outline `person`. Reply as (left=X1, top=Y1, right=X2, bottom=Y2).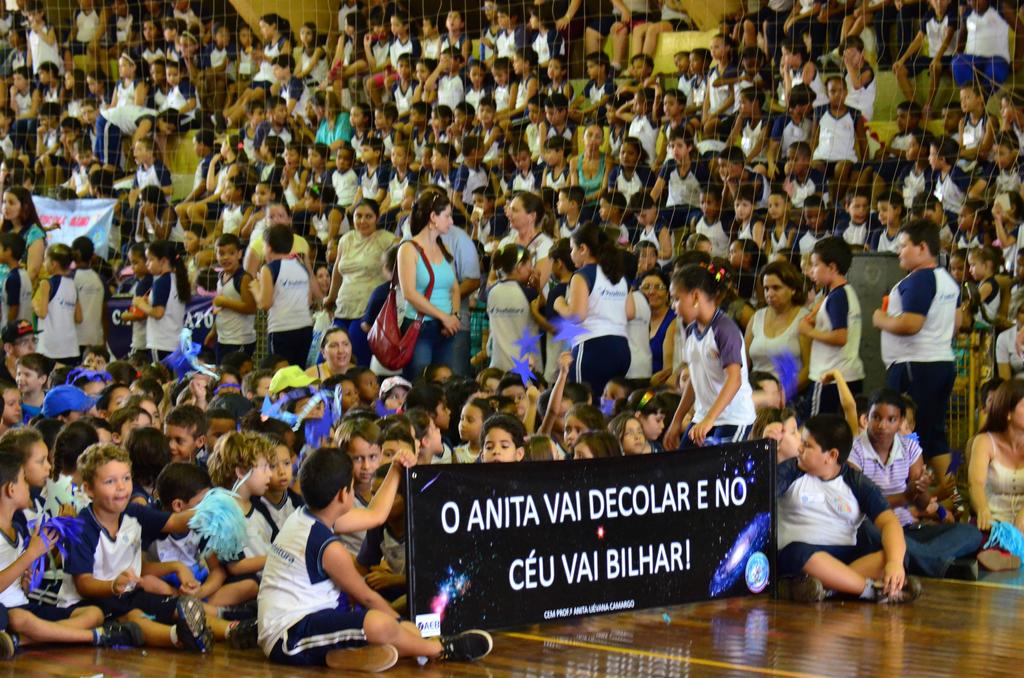
(left=398, top=190, right=465, bottom=391).
